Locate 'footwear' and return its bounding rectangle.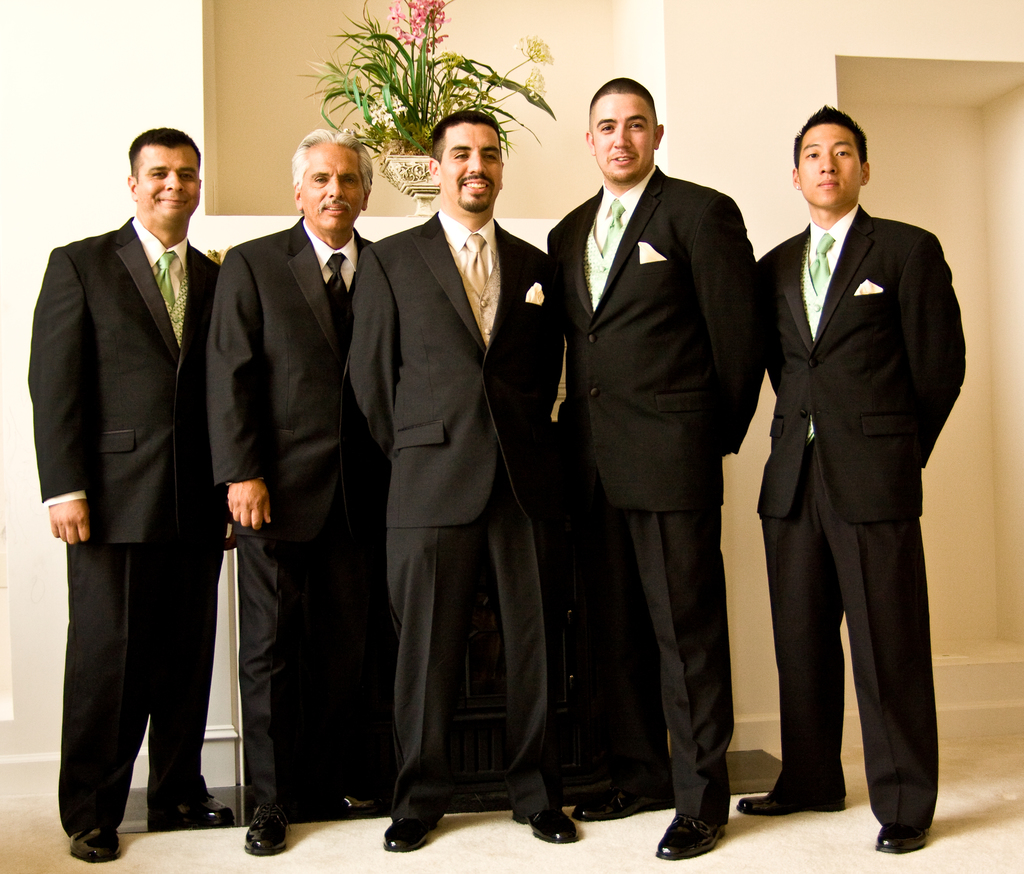
locate(737, 788, 846, 816).
